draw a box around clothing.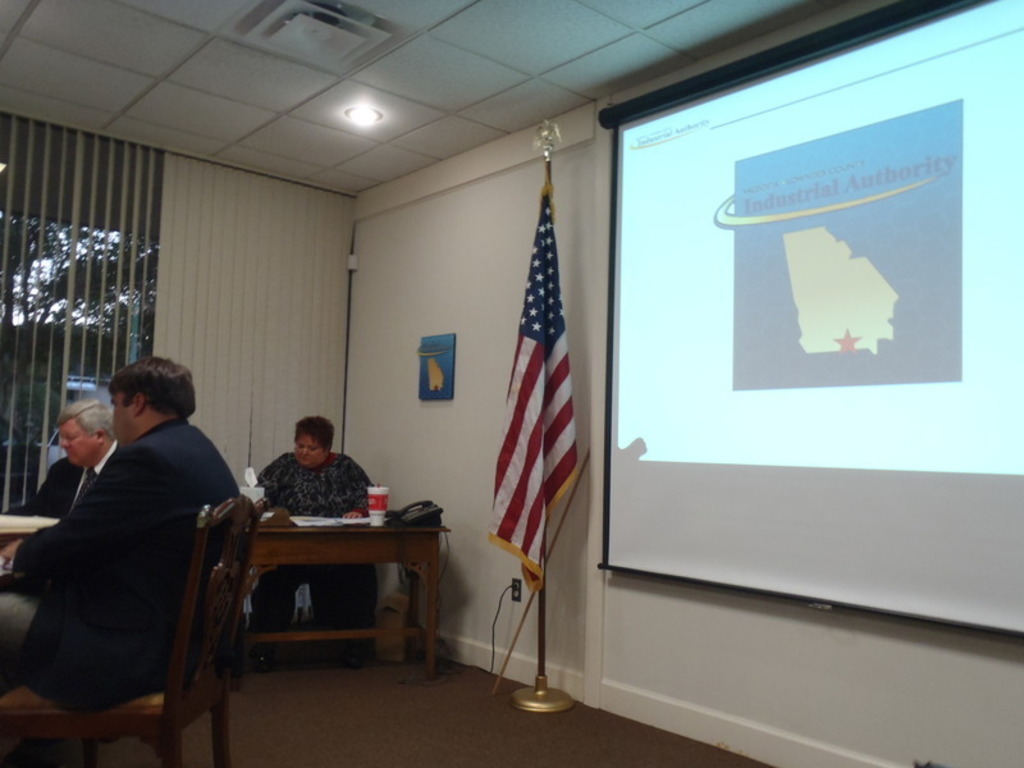
[x1=4, y1=439, x2=123, y2=515].
